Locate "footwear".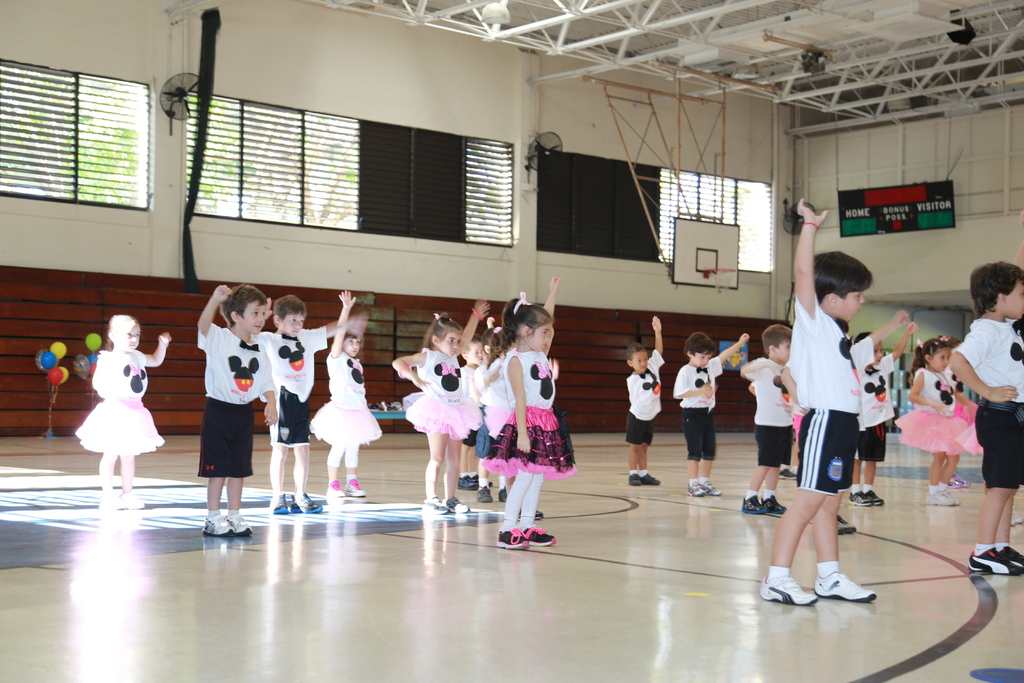
Bounding box: 447 498 471 516.
